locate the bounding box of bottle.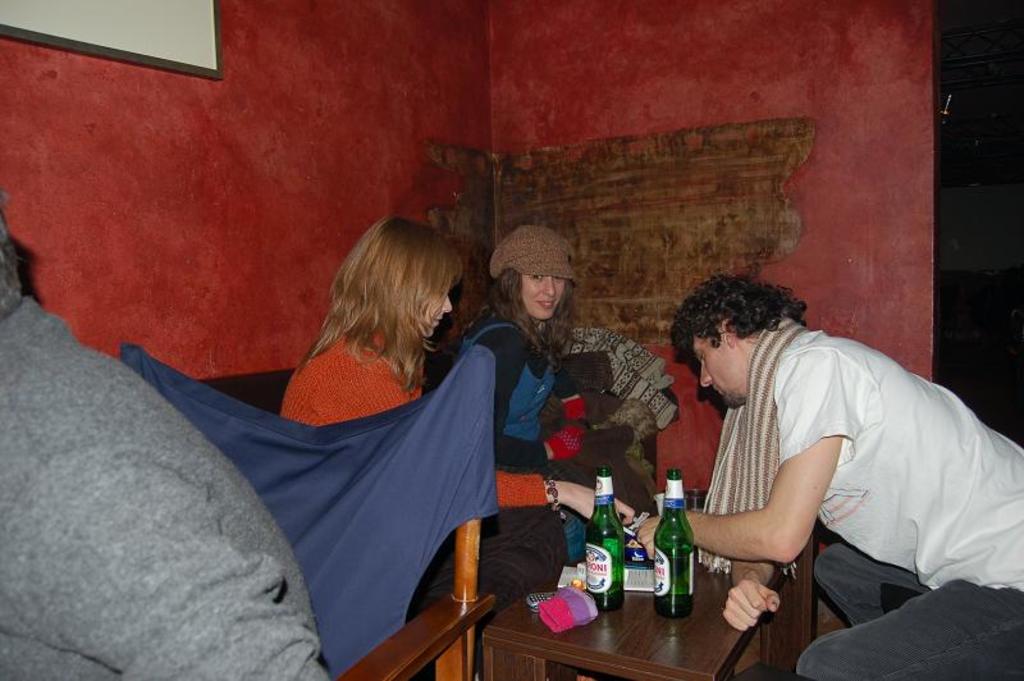
Bounding box: <region>588, 472, 625, 609</region>.
